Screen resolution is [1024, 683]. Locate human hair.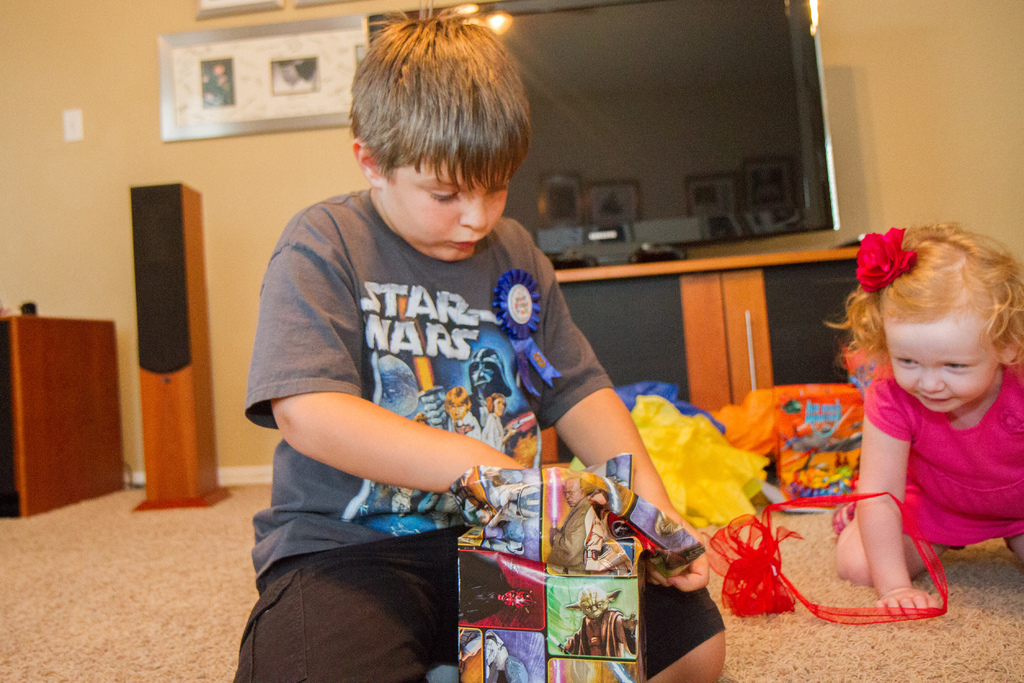
357 2 525 242.
